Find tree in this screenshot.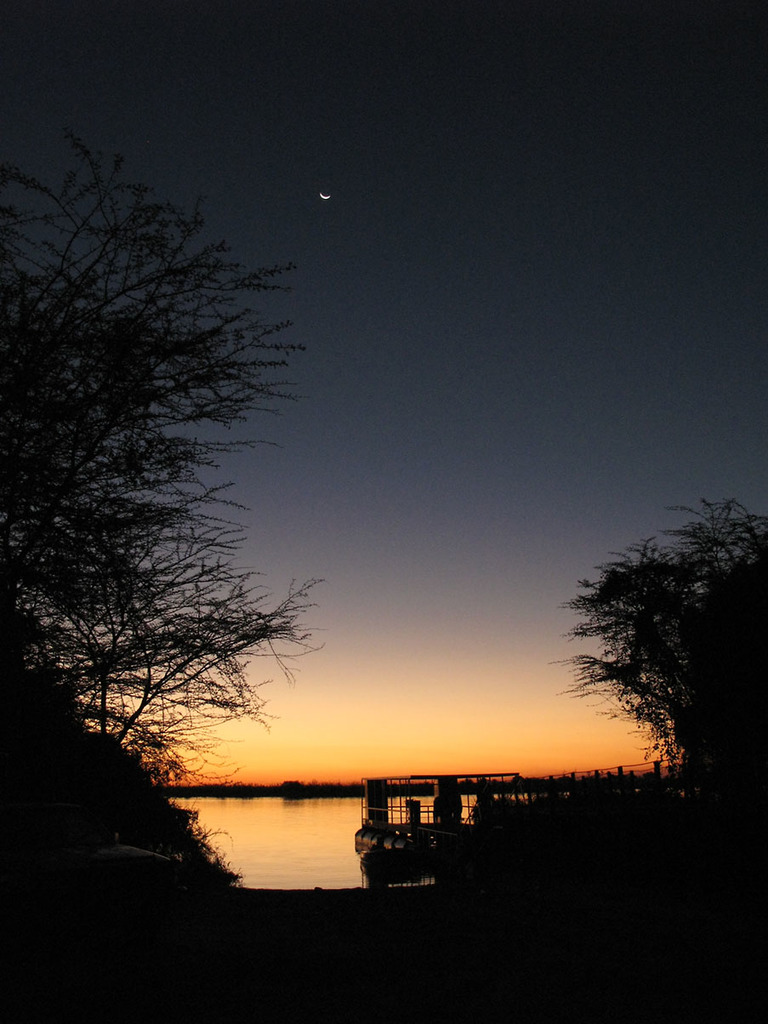
The bounding box for tree is 561,489,734,805.
